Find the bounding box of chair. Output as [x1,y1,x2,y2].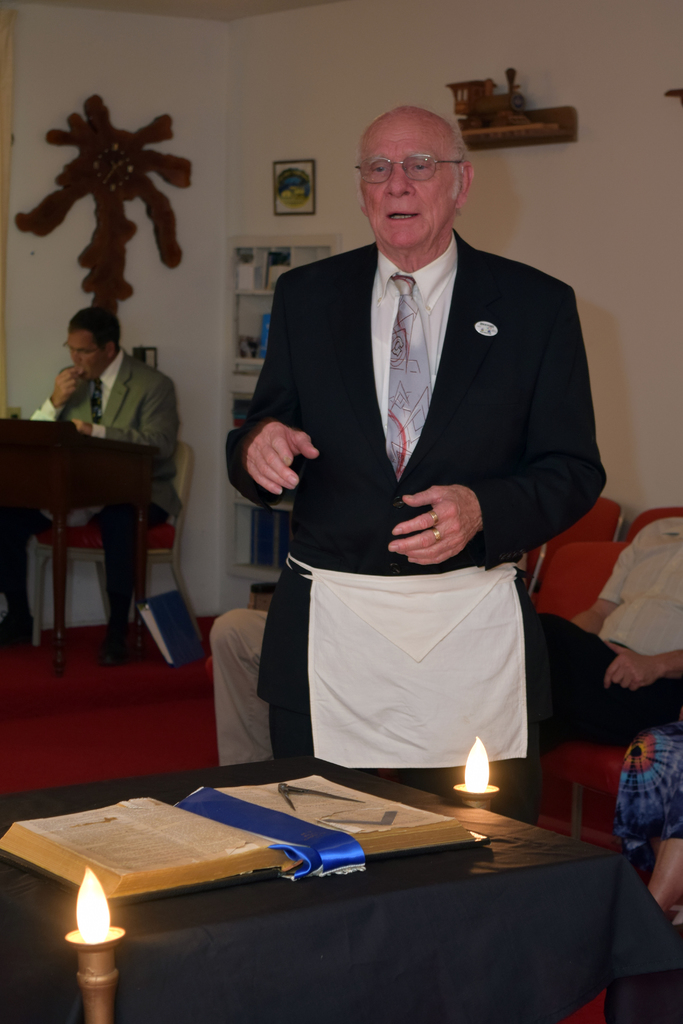
[534,541,625,626].
